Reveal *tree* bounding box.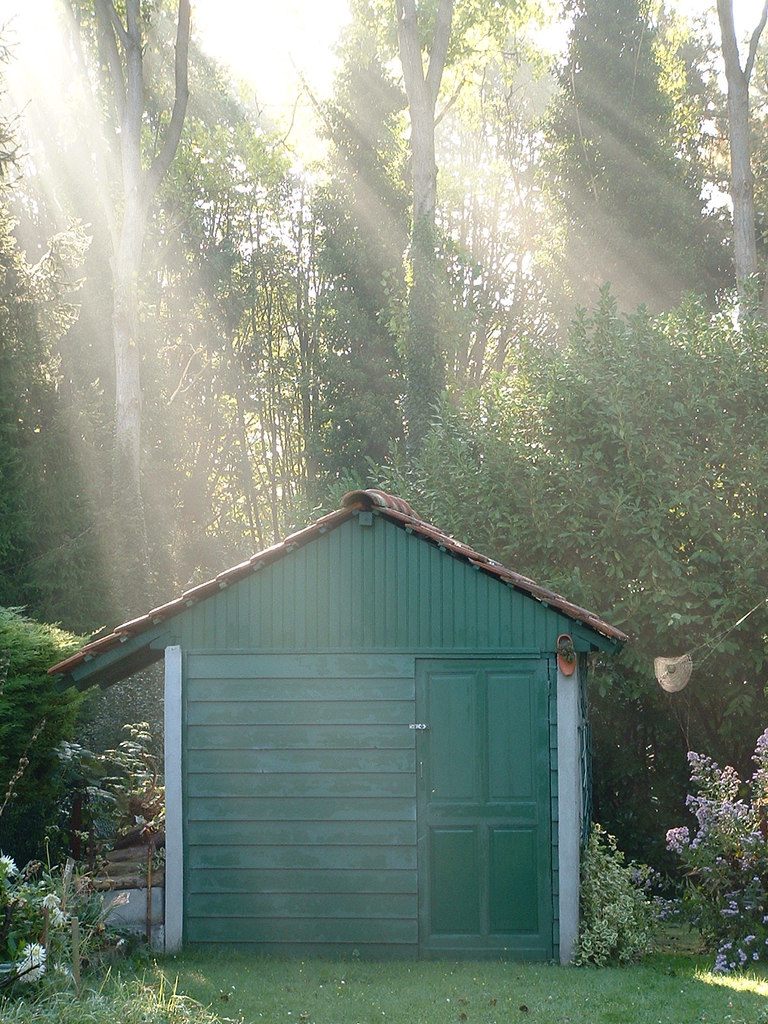
Revealed: 4 642 159 893.
